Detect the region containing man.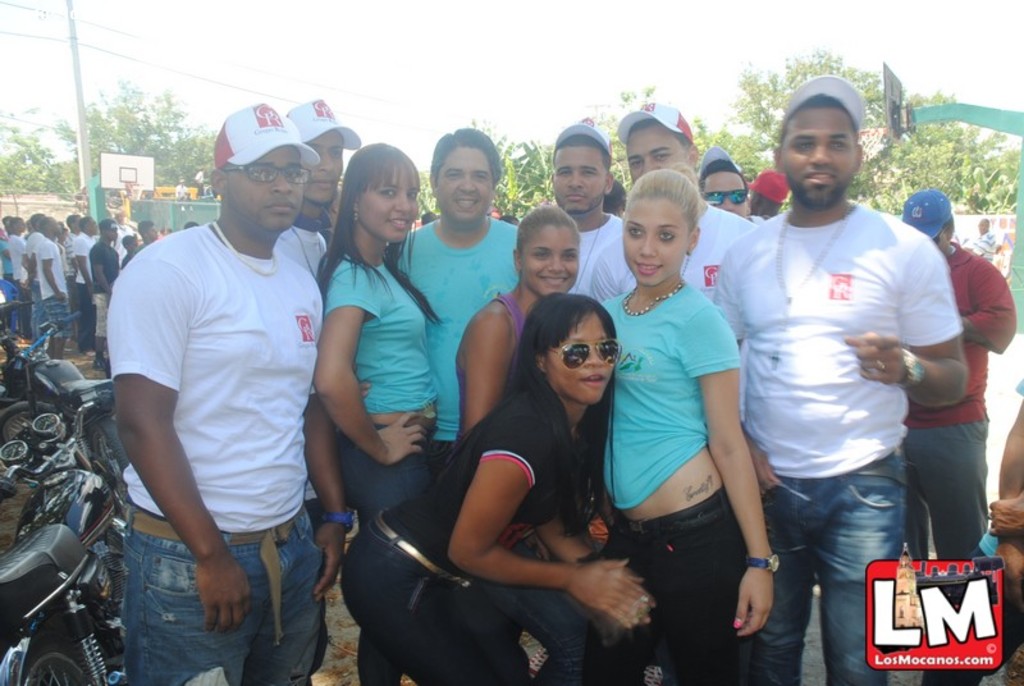
box(289, 96, 366, 259).
